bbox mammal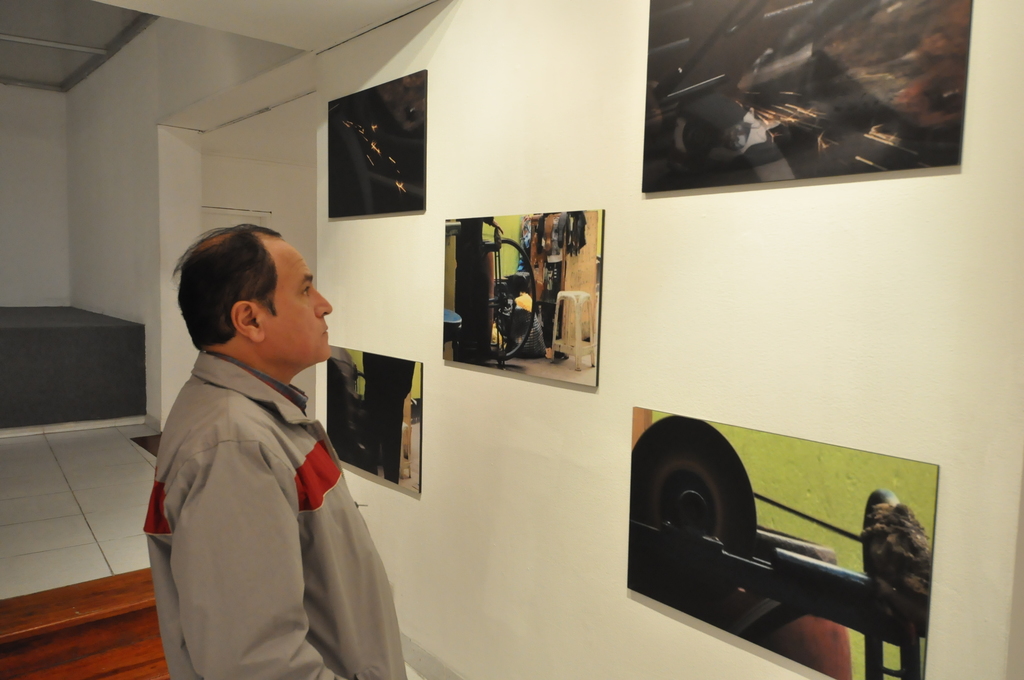
113/212/390/674
